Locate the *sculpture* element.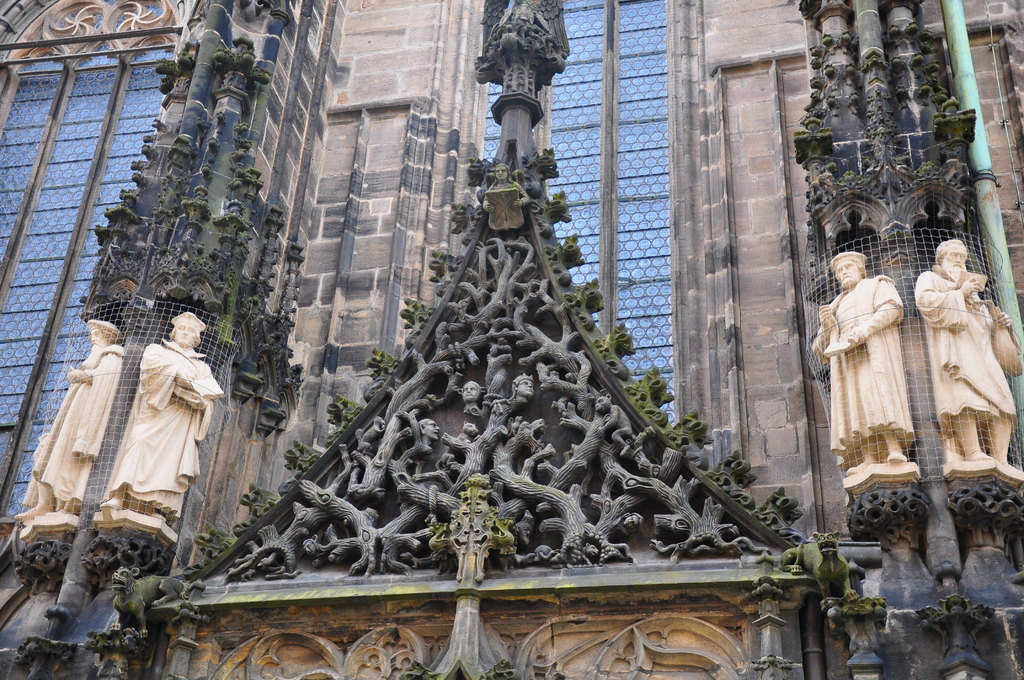
Element bbox: box(800, 245, 912, 489).
